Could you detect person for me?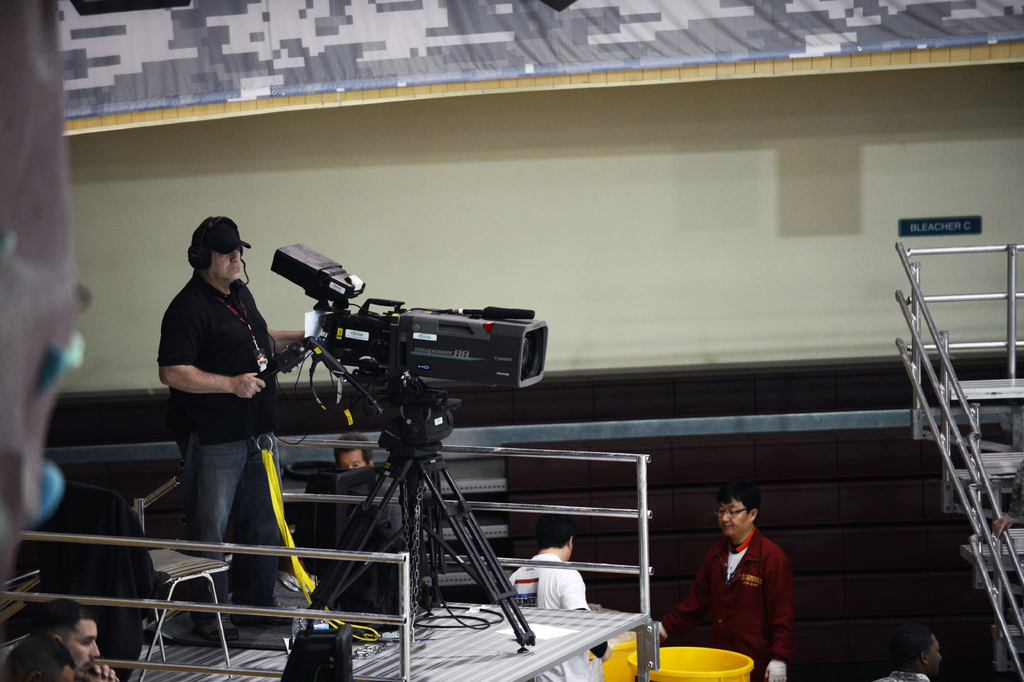
Detection result: [left=336, top=424, right=373, bottom=476].
